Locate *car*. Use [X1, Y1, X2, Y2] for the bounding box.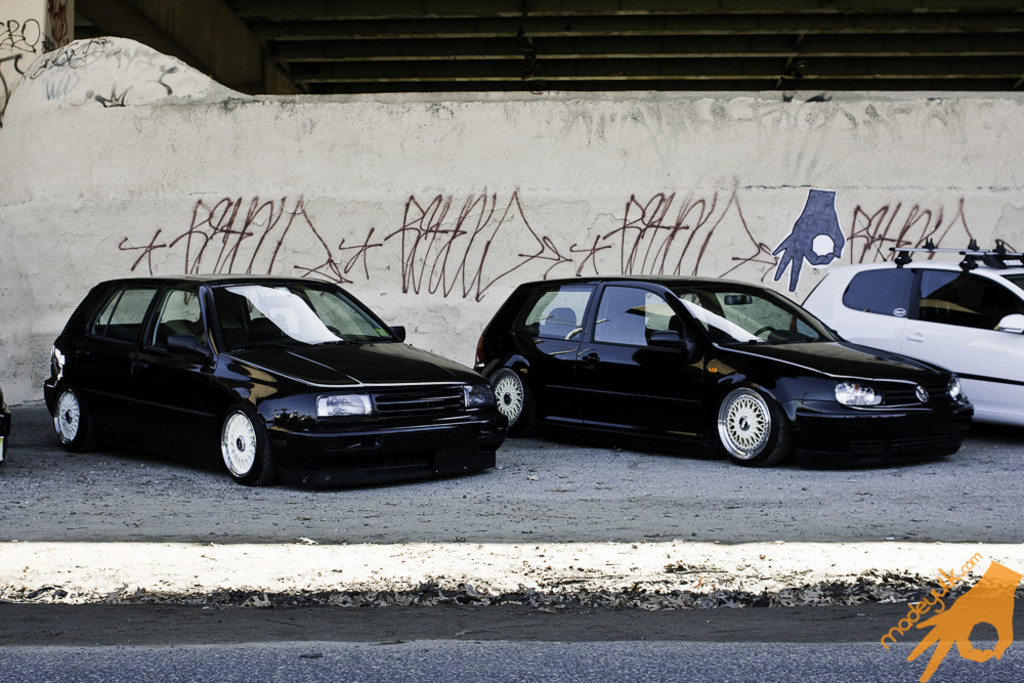
[815, 236, 1023, 426].
